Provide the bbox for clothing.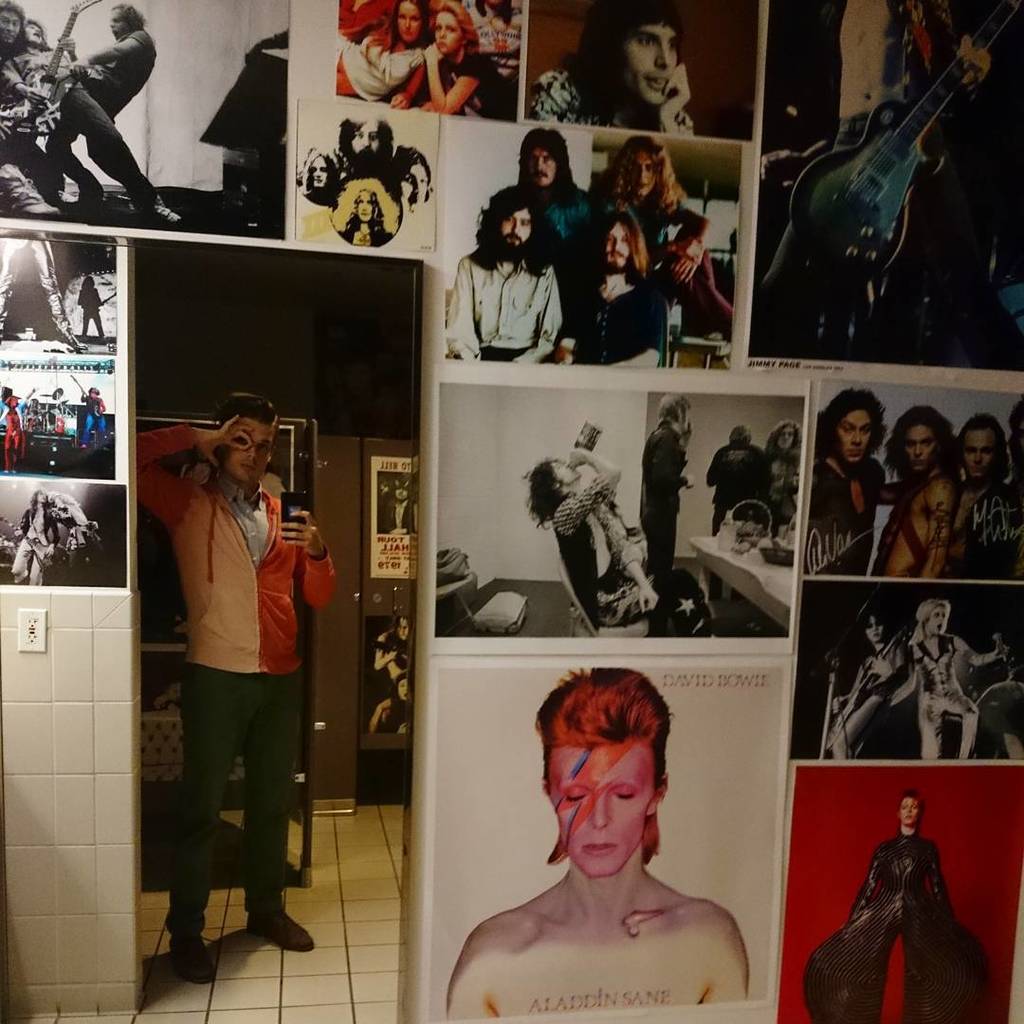
bbox=[5, 402, 26, 429].
